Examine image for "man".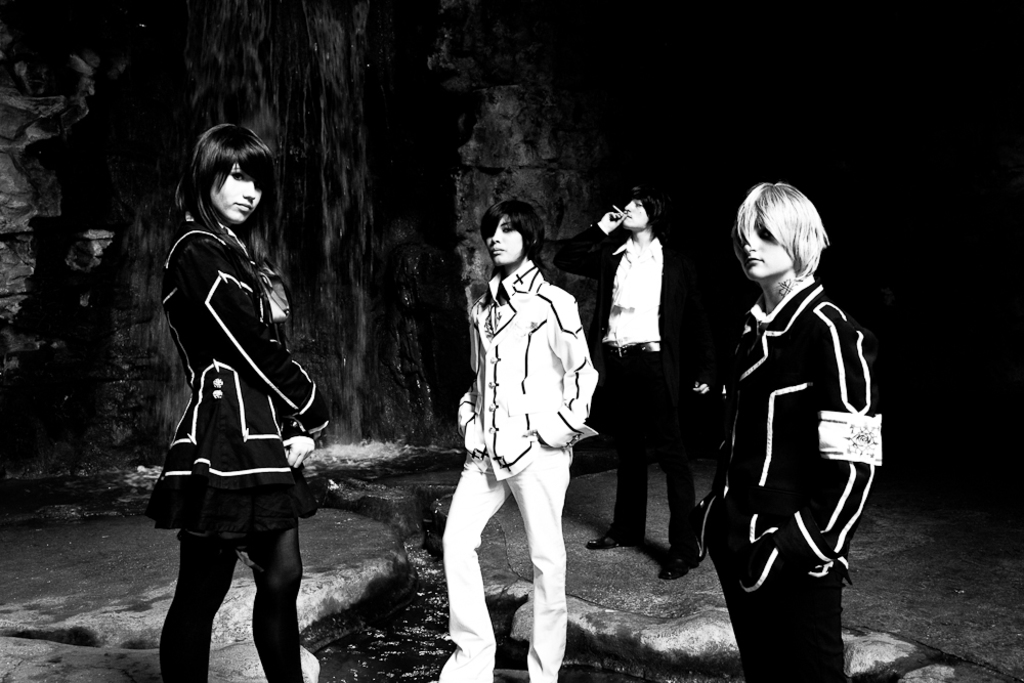
Examination result: {"left": 553, "top": 189, "right": 698, "bottom": 582}.
